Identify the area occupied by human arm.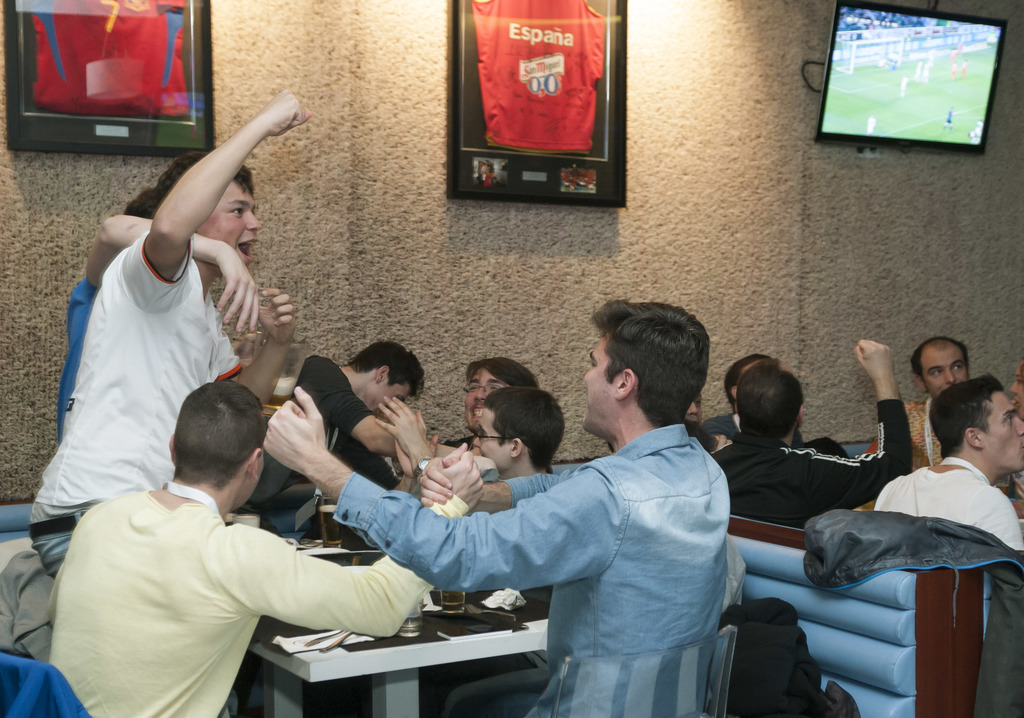
Area: x1=411, y1=461, x2=576, y2=518.
